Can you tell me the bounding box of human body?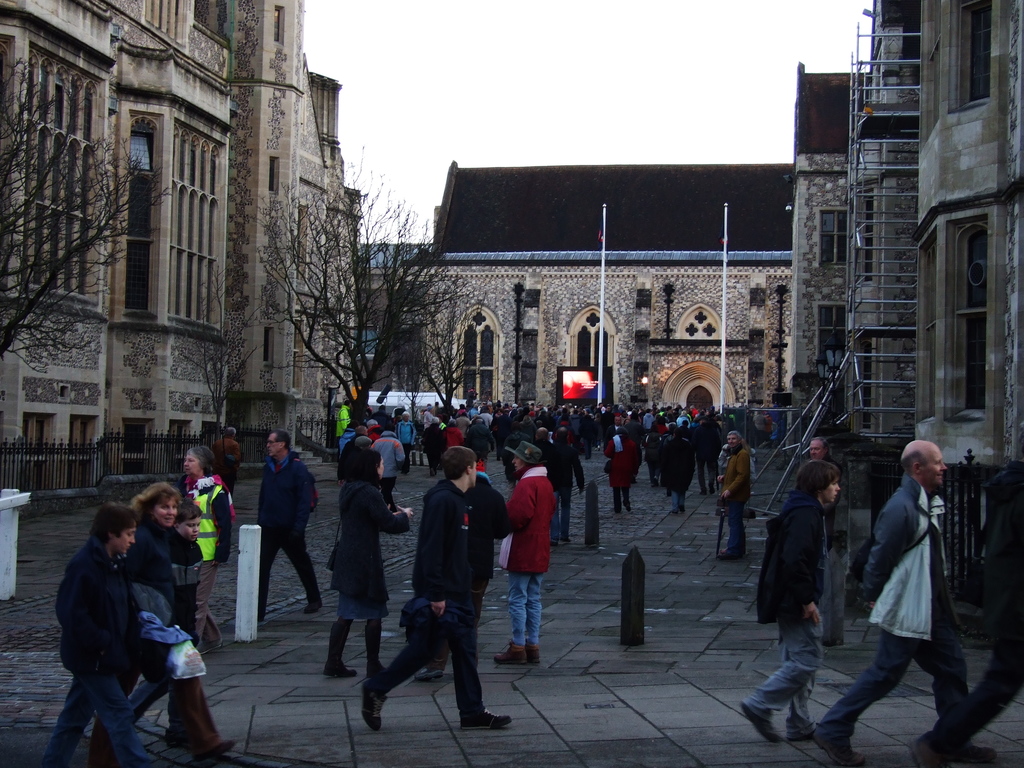
l=124, t=484, r=225, b=762.
